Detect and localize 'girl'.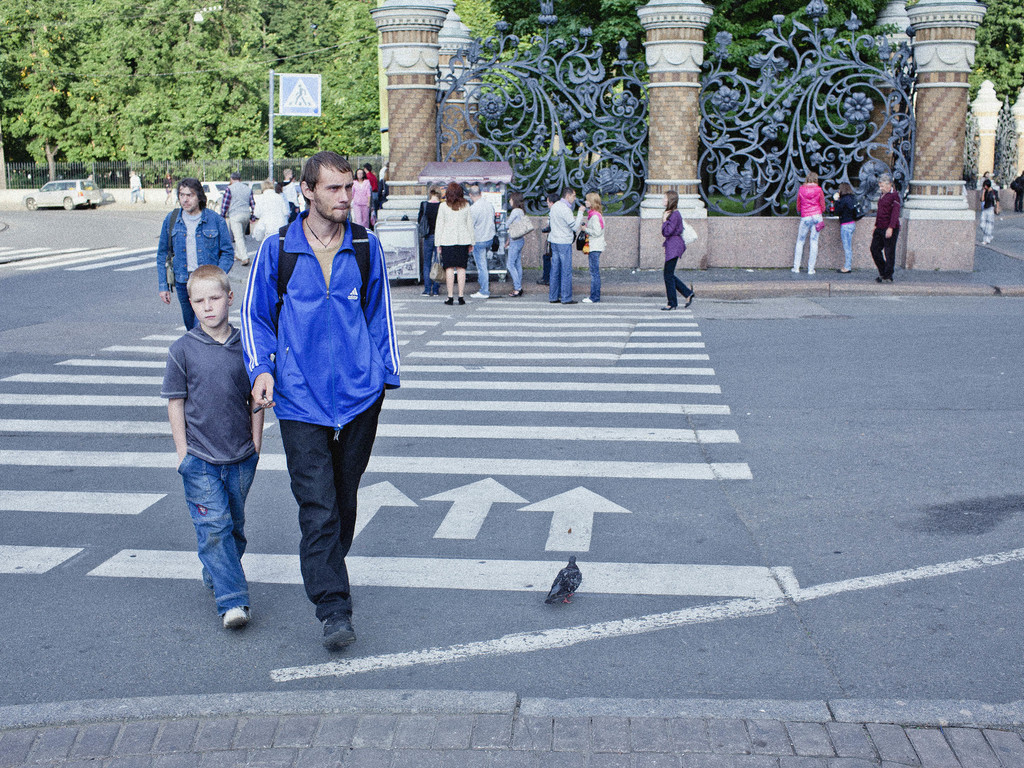
Localized at pyautogui.locateOnScreen(658, 188, 694, 312).
